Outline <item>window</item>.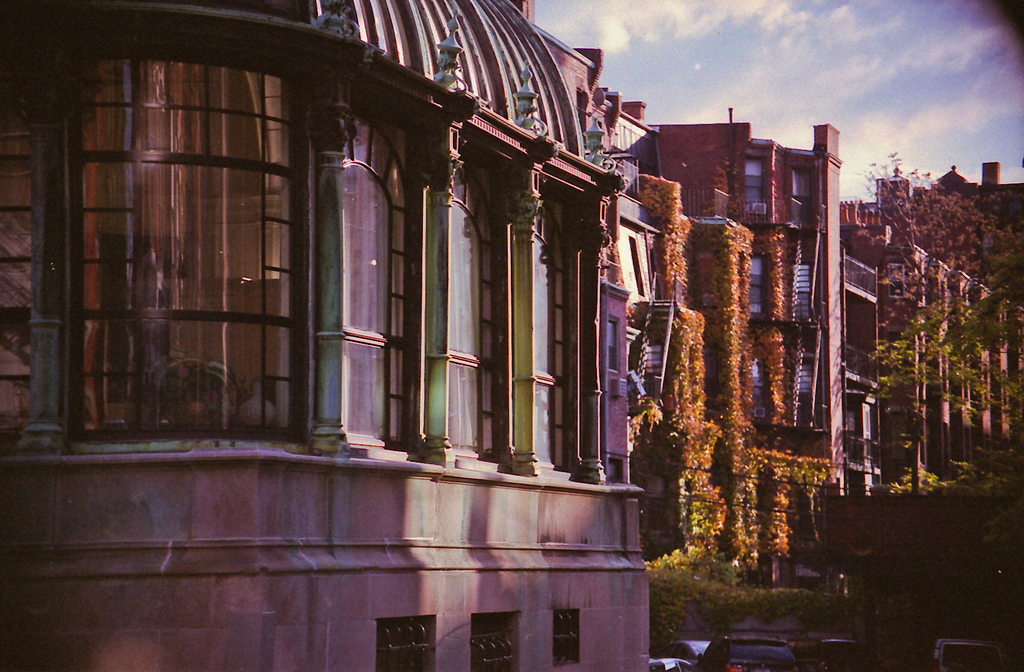
Outline: box=[445, 172, 493, 451].
